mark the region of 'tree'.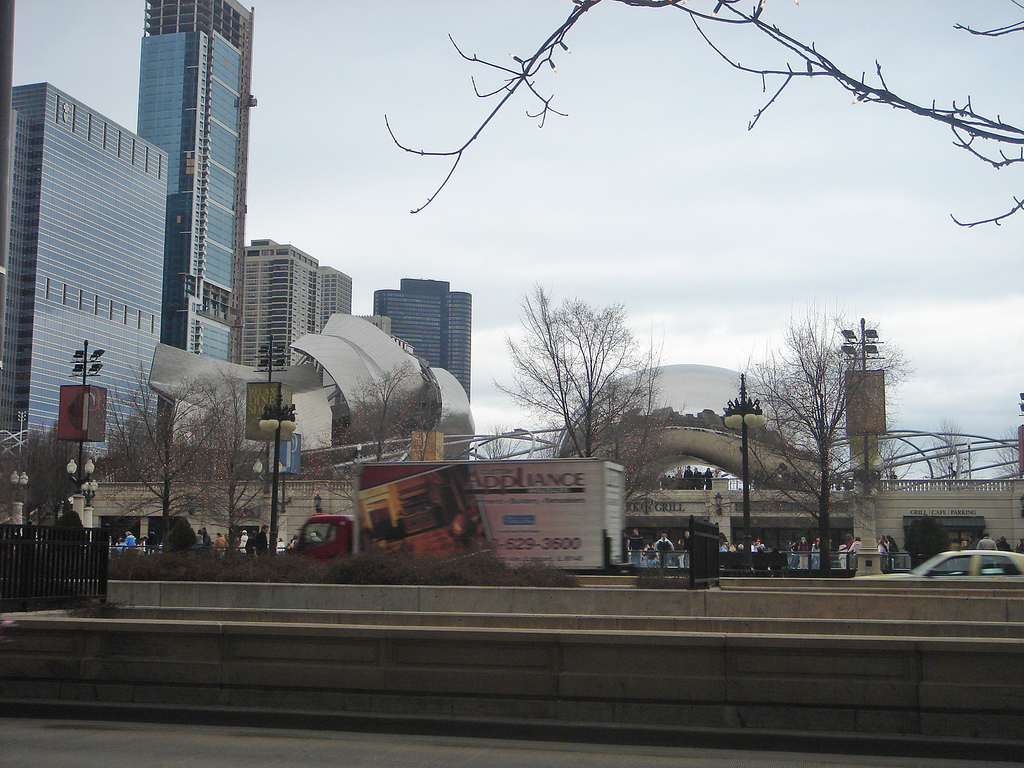
Region: 716,290,912,582.
